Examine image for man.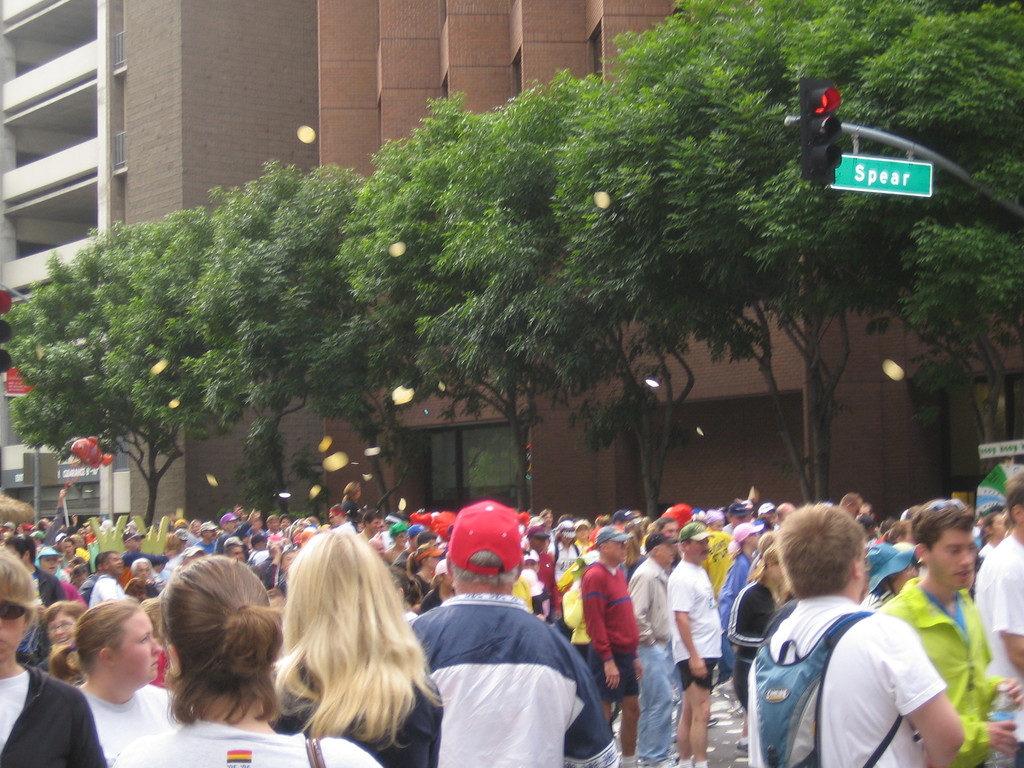
Examination result: 4/537/61/607.
